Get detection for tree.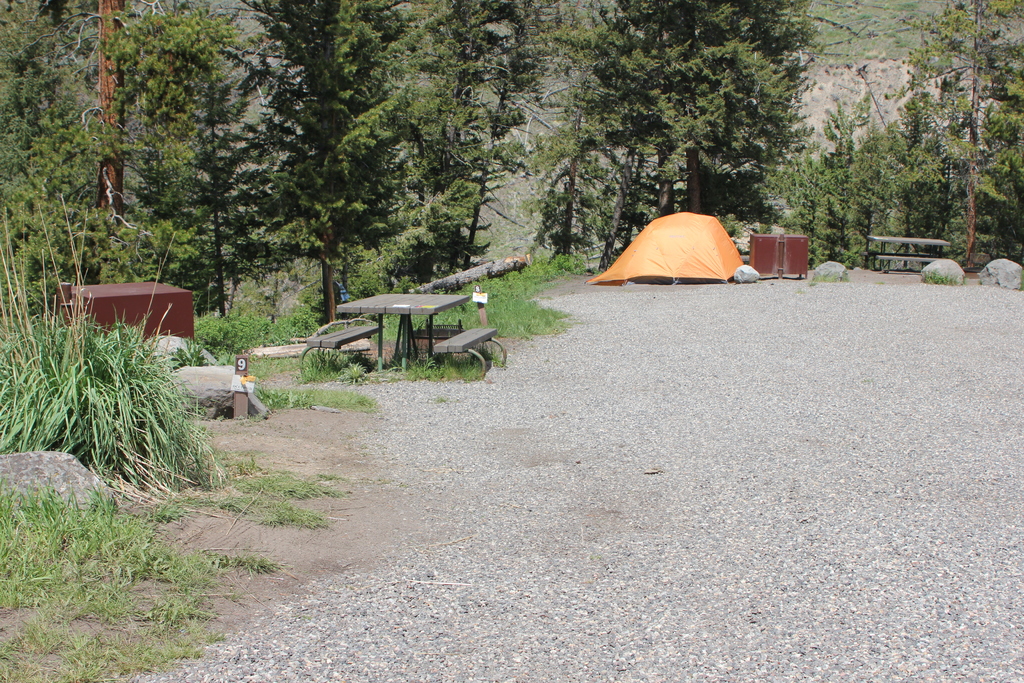
Detection: {"x1": 551, "y1": 0, "x2": 829, "y2": 267}.
